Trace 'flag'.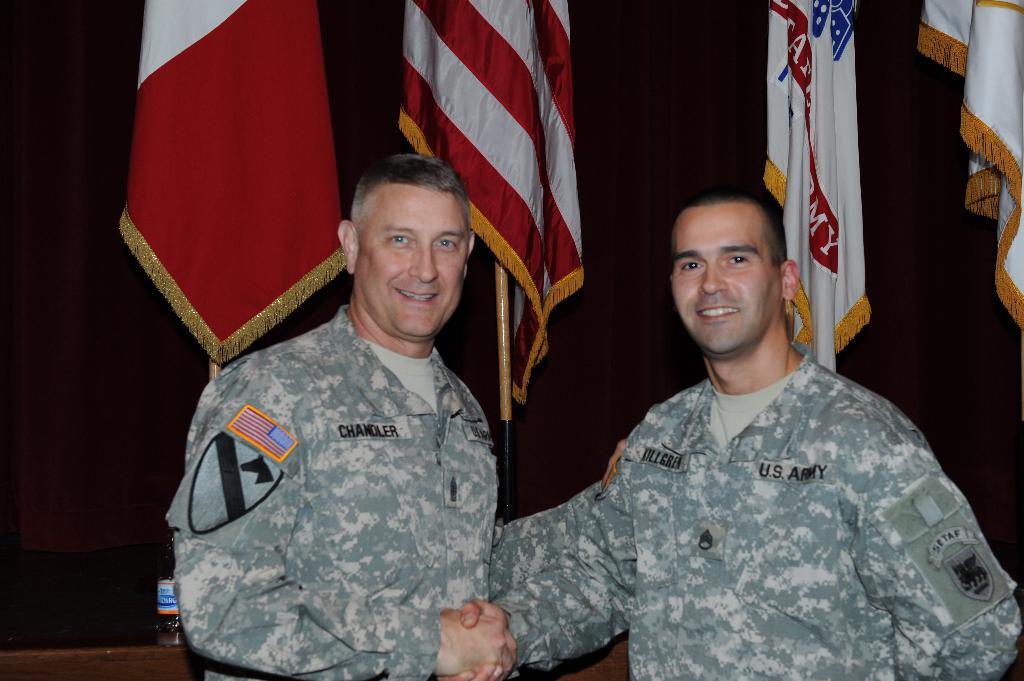
Traced to {"left": 915, "top": 0, "right": 1023, "bottom": 333}.
